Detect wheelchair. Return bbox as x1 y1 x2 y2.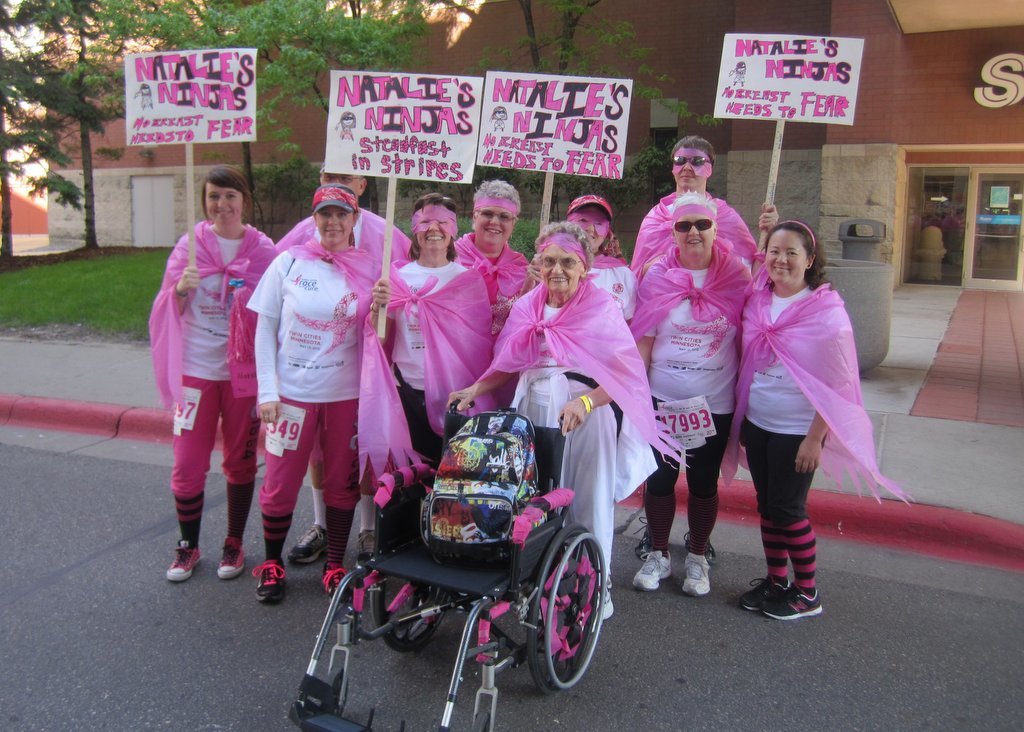
285 401 607 731.
